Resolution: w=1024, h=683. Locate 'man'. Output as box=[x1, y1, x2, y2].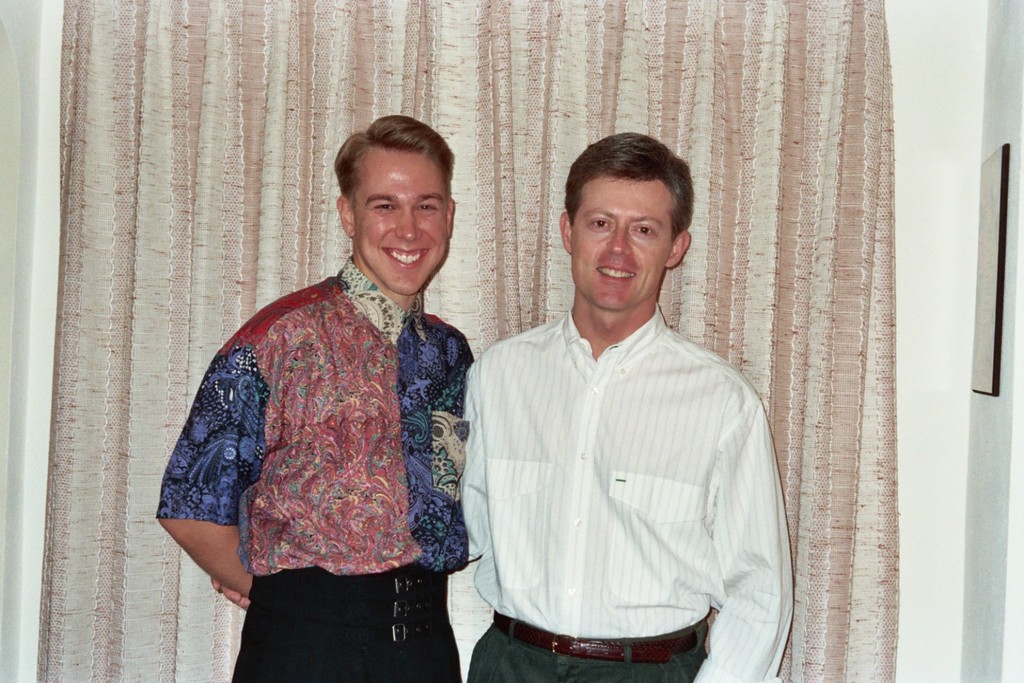
box=[160, 115, 472, 682].
